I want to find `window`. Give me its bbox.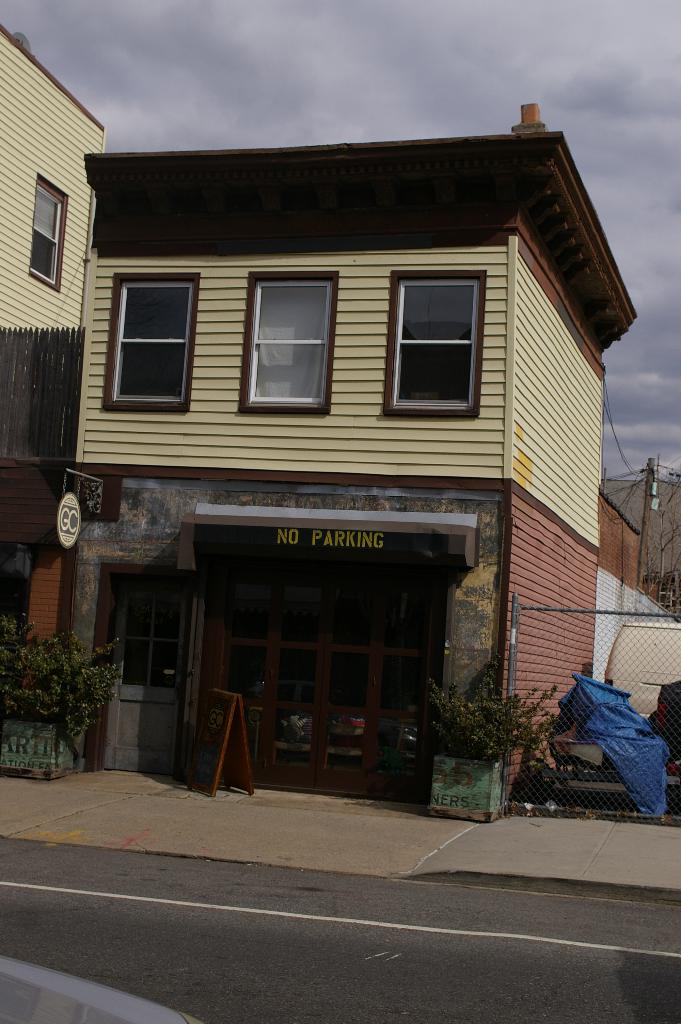
<bbox>114, 258, 199, 402</bbox>.
